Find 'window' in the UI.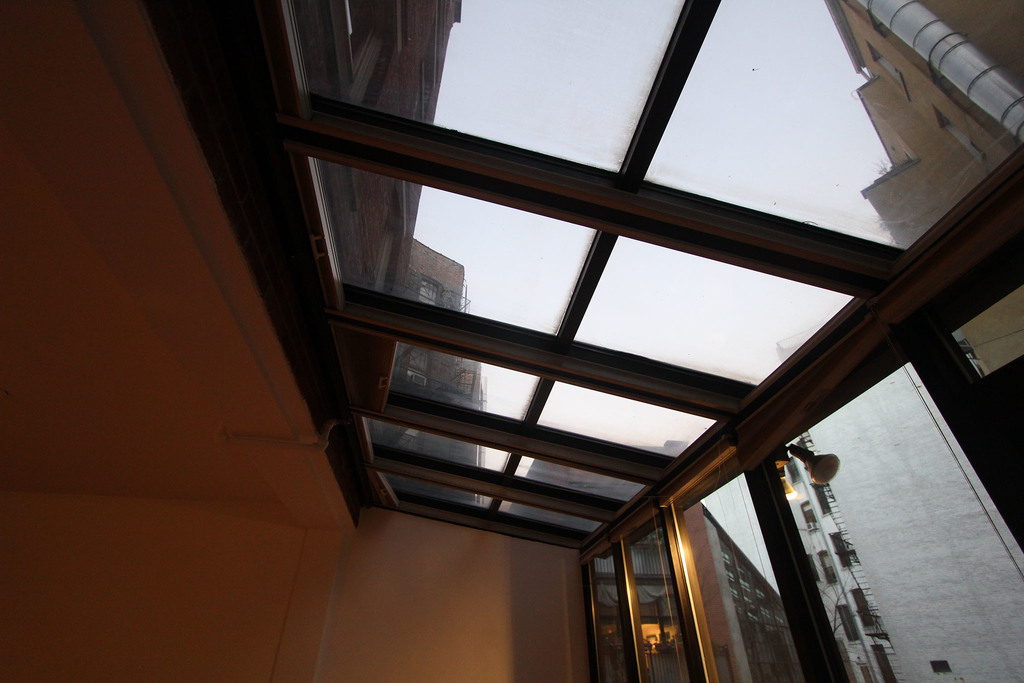
UI element at (351, 411, 515, 489).
